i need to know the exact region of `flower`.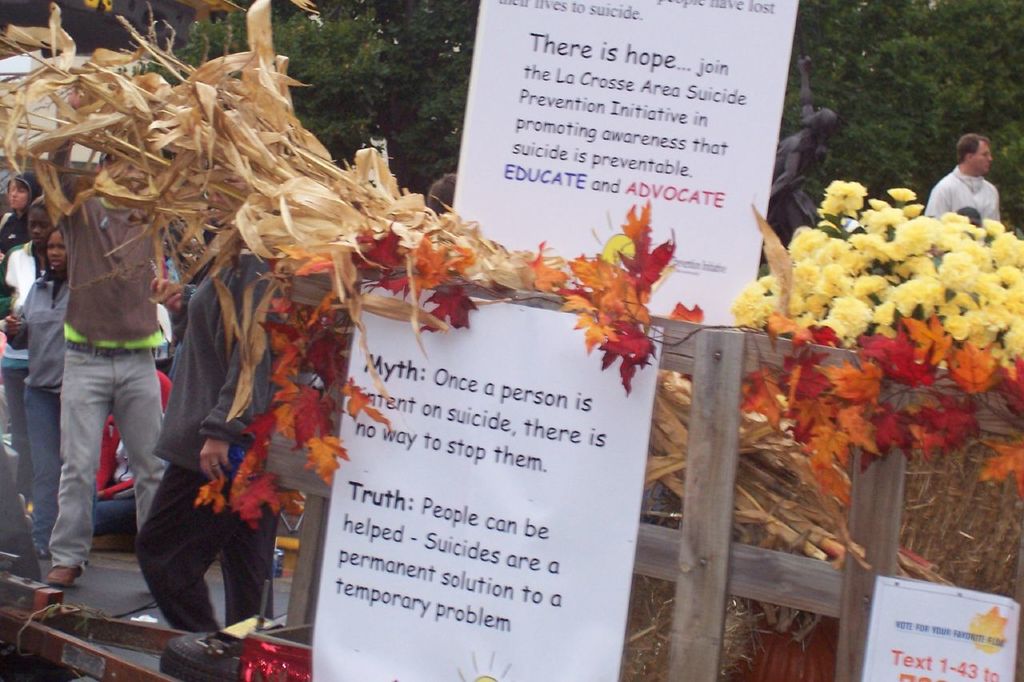
Region: {"x1": 830, "y1": 295, "x2": 870, "y2": 334}.
